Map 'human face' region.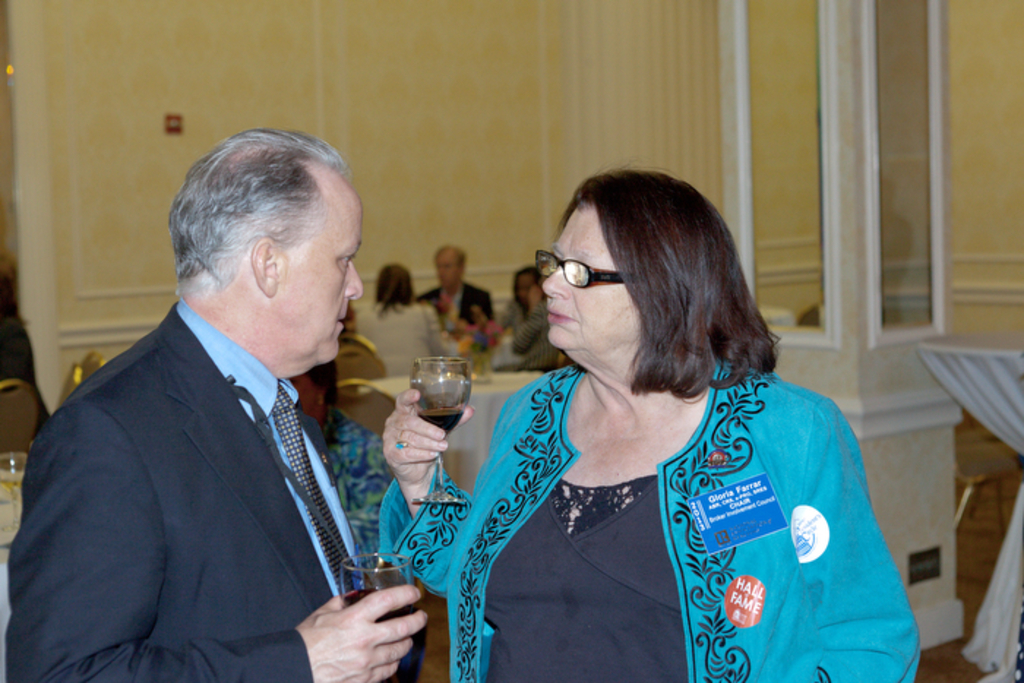
Mapped to box(436, 253, 459, 287).
